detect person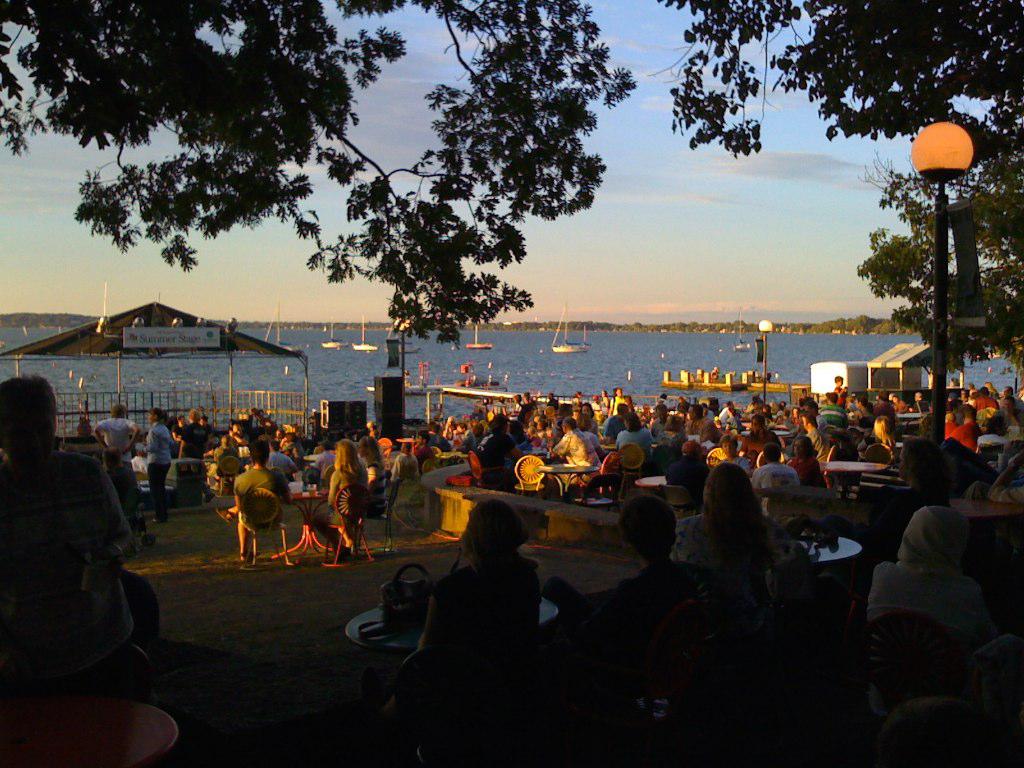
548 411 599 470
